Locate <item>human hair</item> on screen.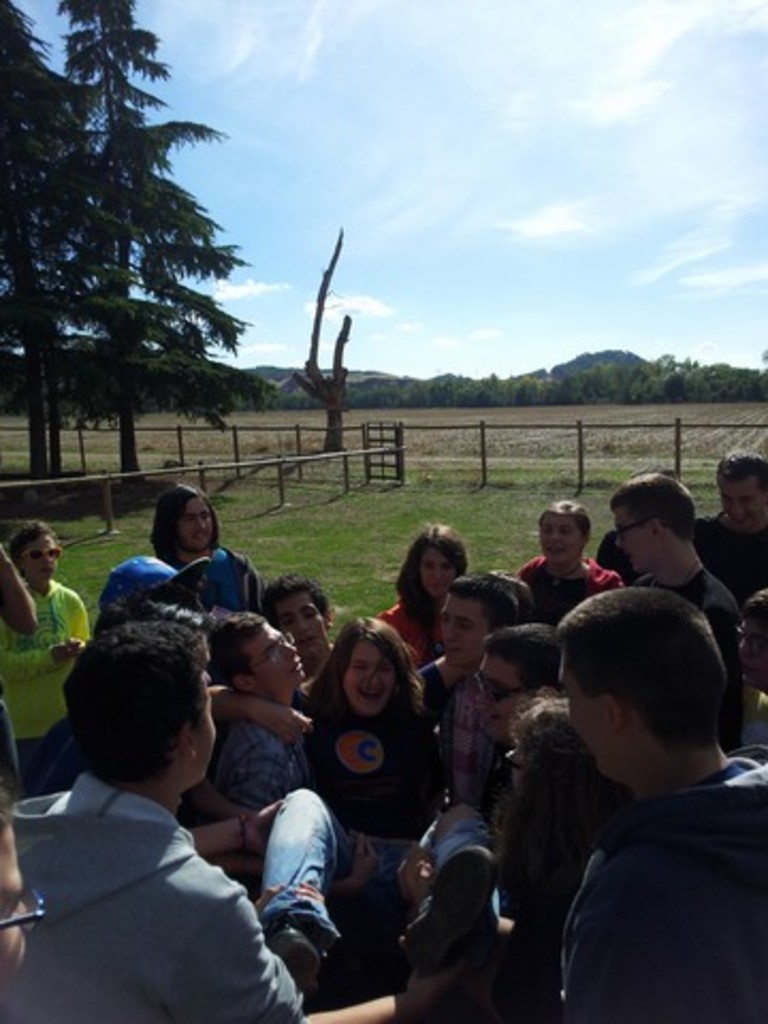
On screen at [305,621,431,749].
